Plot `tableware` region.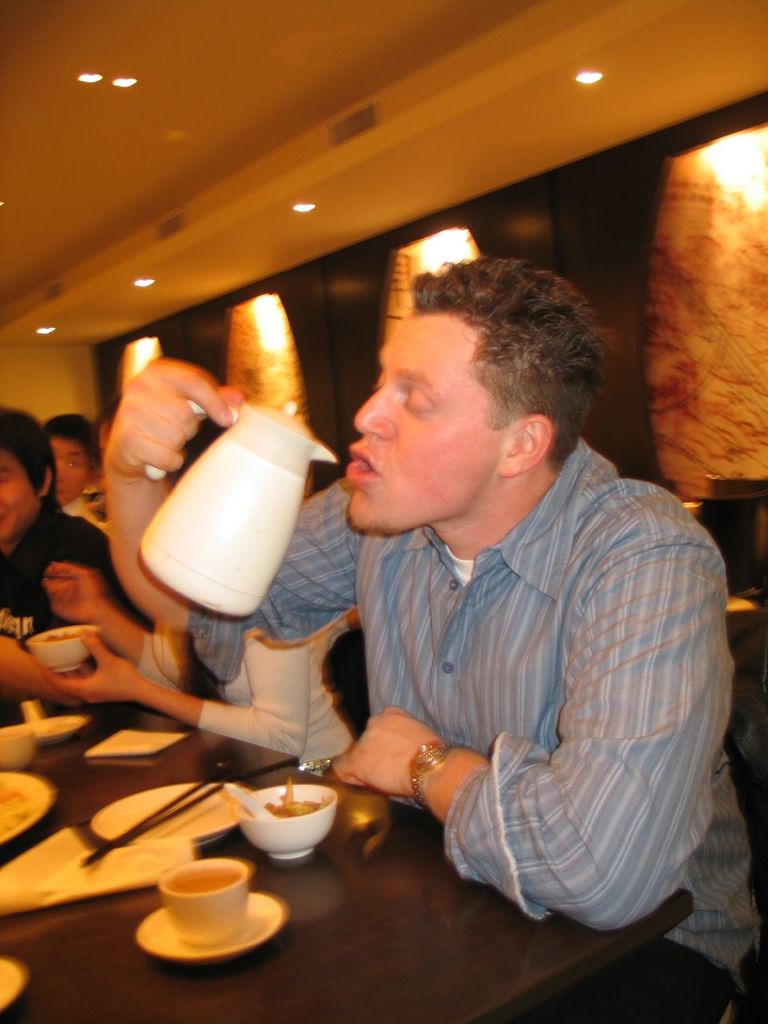
Plotted at <bbox>0, 769, 54, 852</bbox>.
